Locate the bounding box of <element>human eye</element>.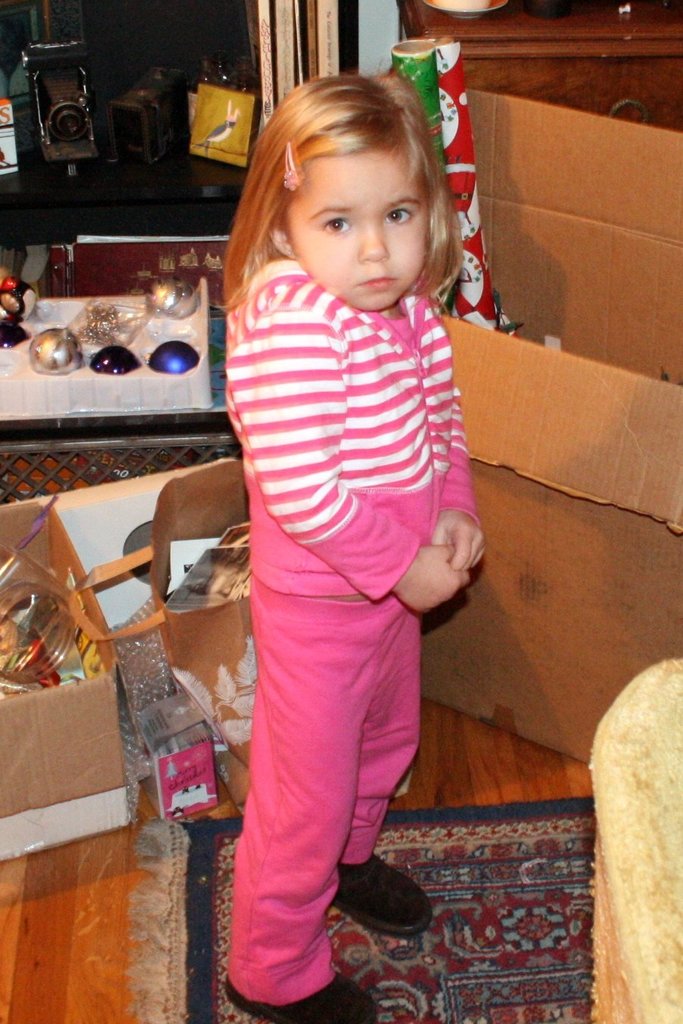
Bounding box: (x1=384, y1=200, x2=416, y2=232).
